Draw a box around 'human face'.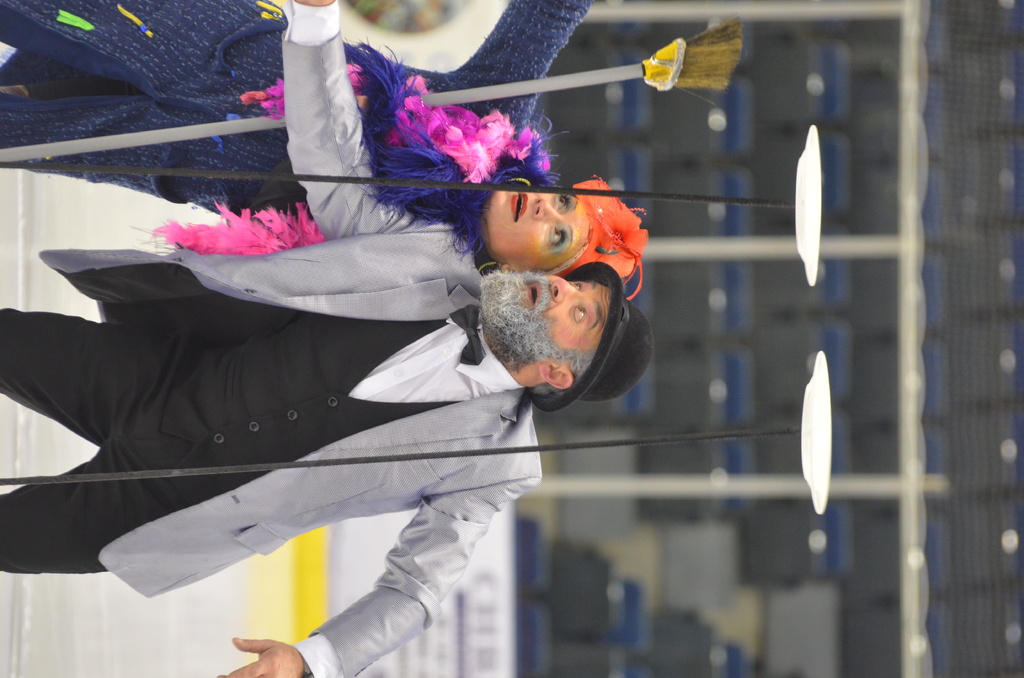
locate(482, 269, 609, 360).
